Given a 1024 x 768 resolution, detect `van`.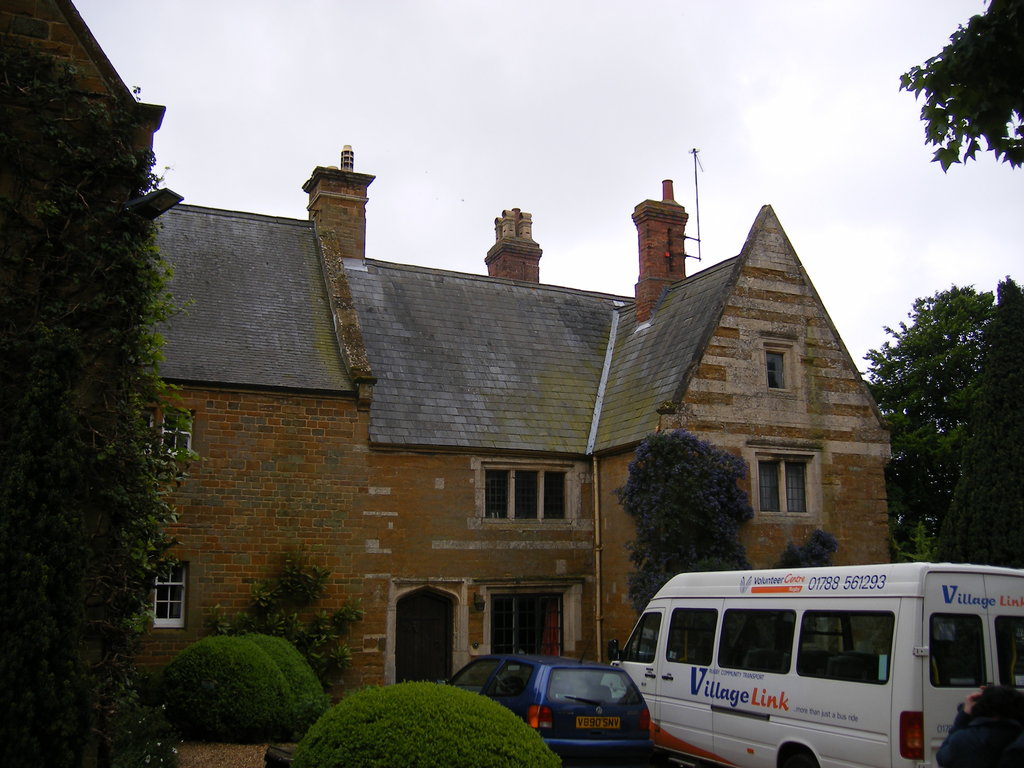
[left=607, top=563, right=1023, bottom=767].
